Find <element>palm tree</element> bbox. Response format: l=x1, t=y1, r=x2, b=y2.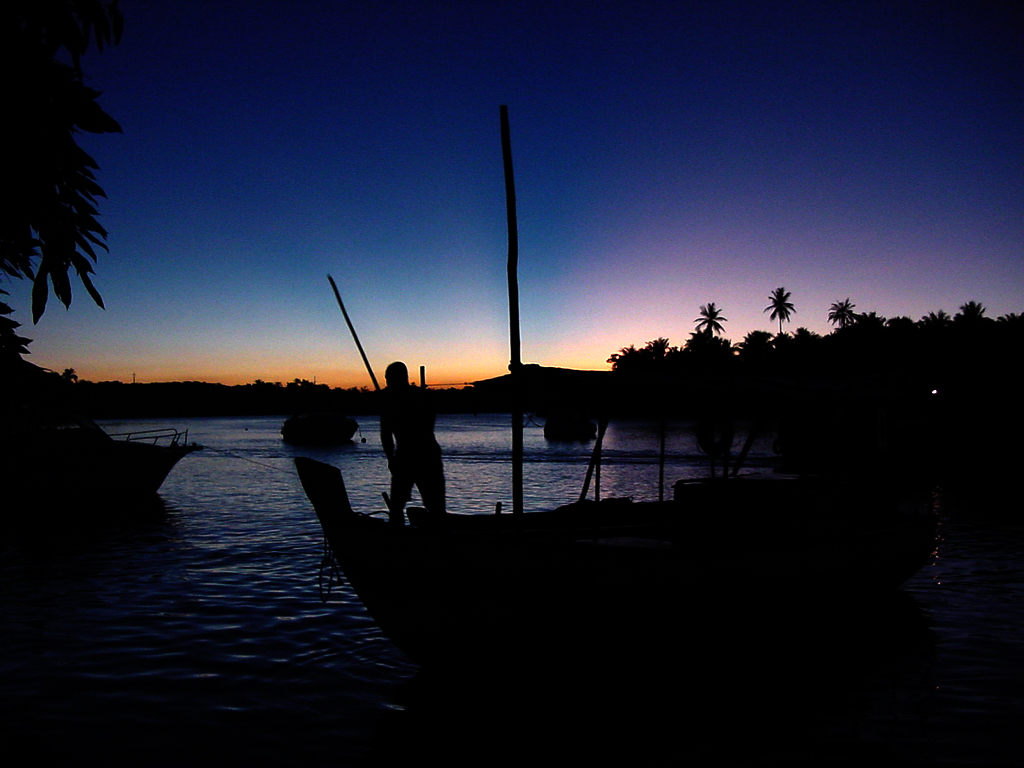
l=826, t=294, r=867, b=350.
